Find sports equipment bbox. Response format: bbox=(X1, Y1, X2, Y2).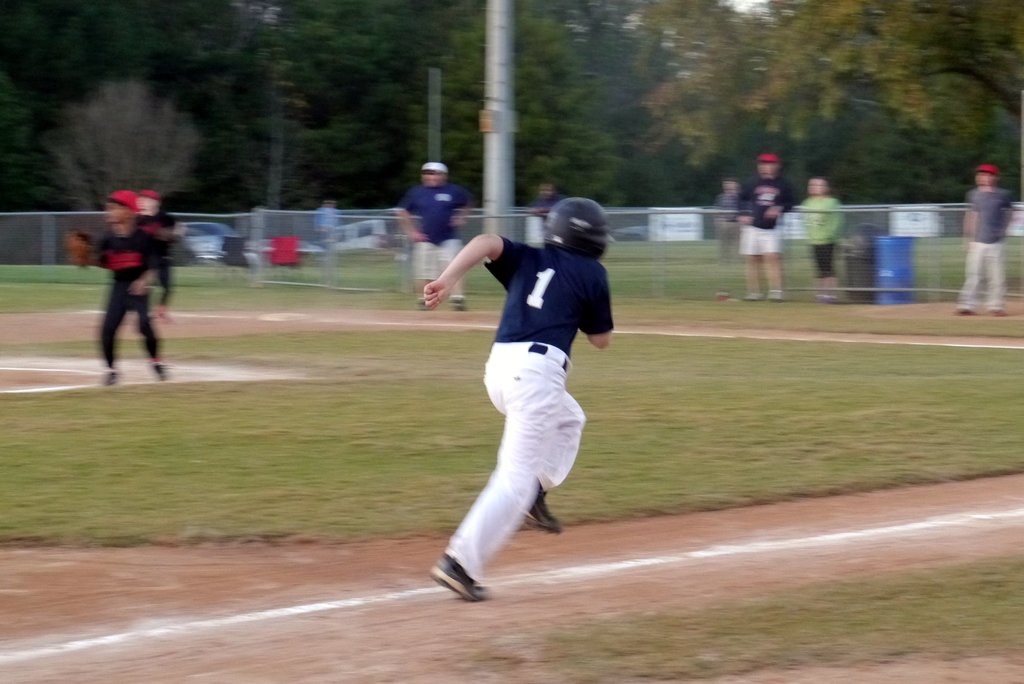
bbox=(544, 197, 609, 260).
